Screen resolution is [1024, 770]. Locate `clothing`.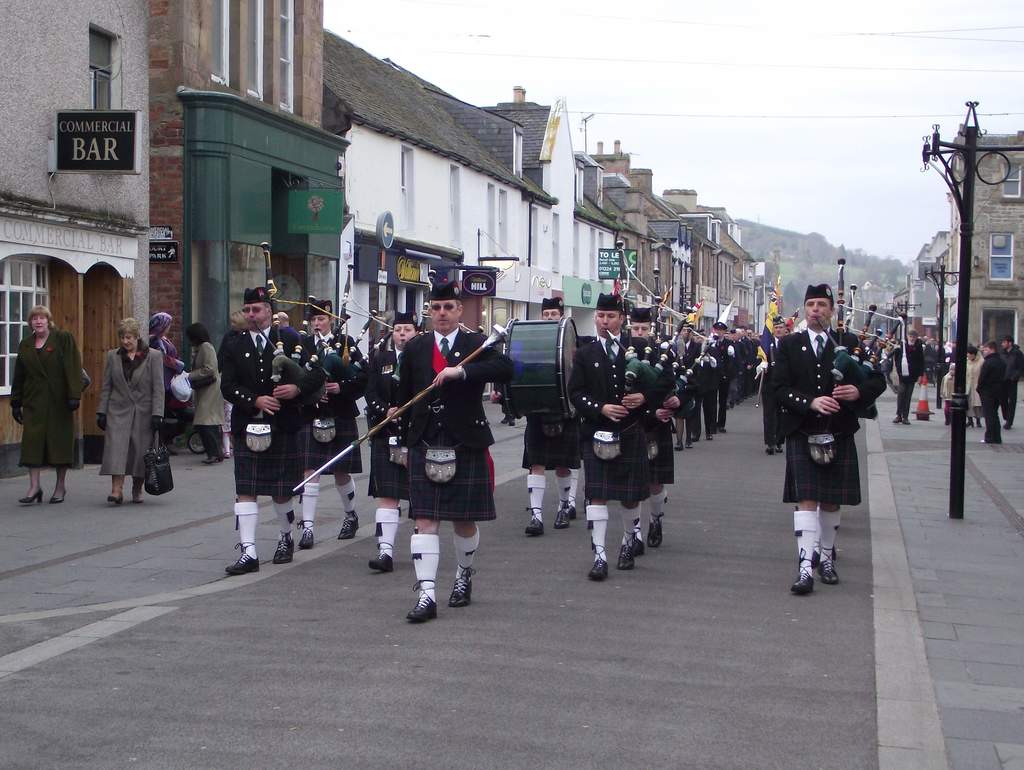
<region>95, 347, 159, 480</region>.
